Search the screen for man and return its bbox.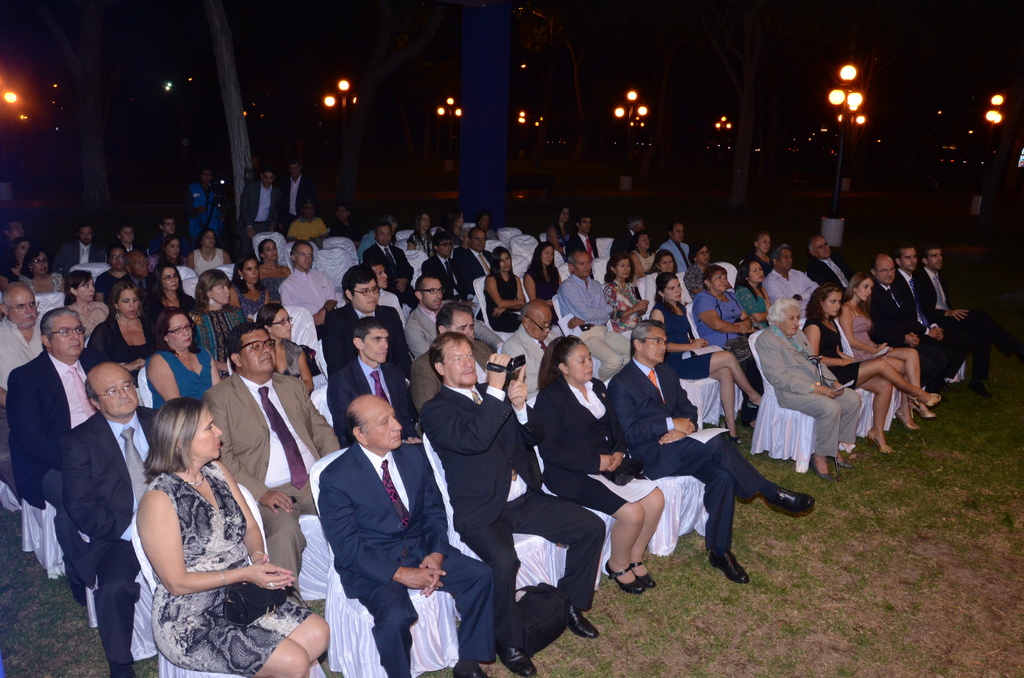
Found: crop(419, 333, 606, 677).
